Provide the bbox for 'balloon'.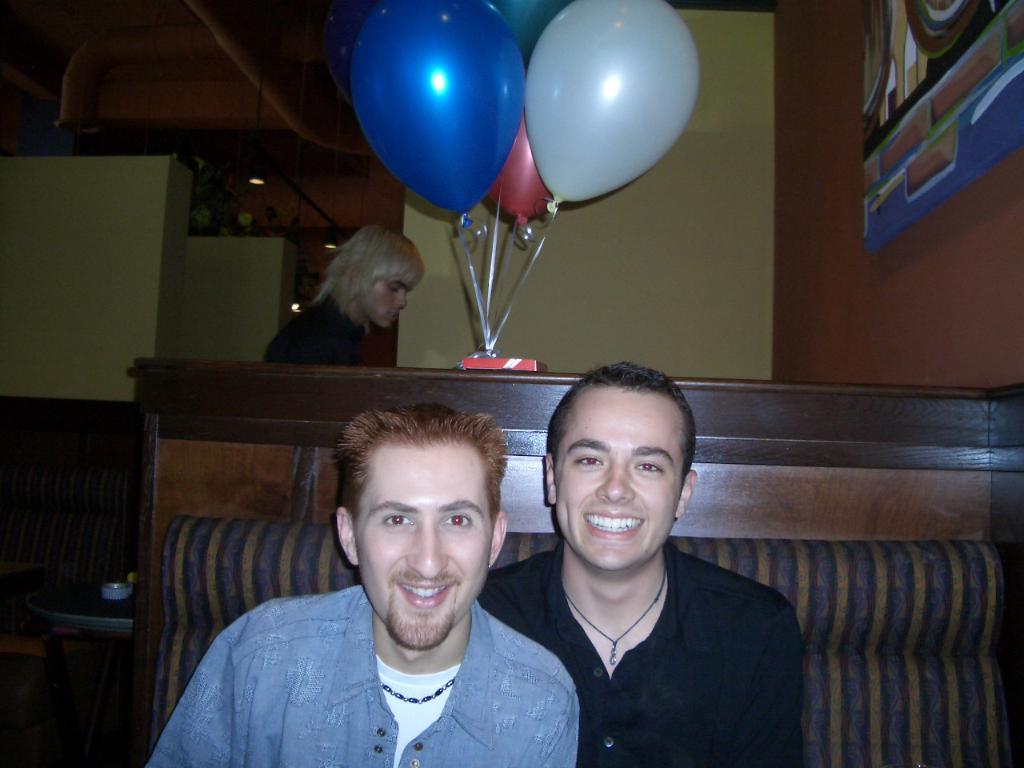
<region>347, 0, 527, 234</region>.
